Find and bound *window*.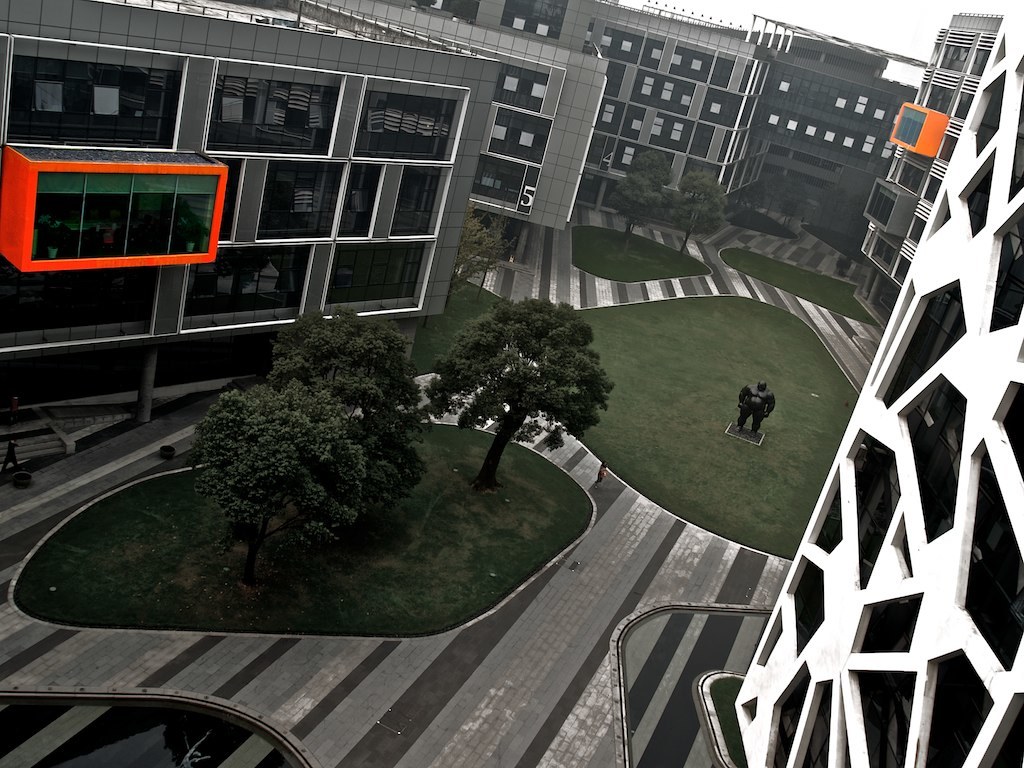
Bound: 390,167,454,237.
